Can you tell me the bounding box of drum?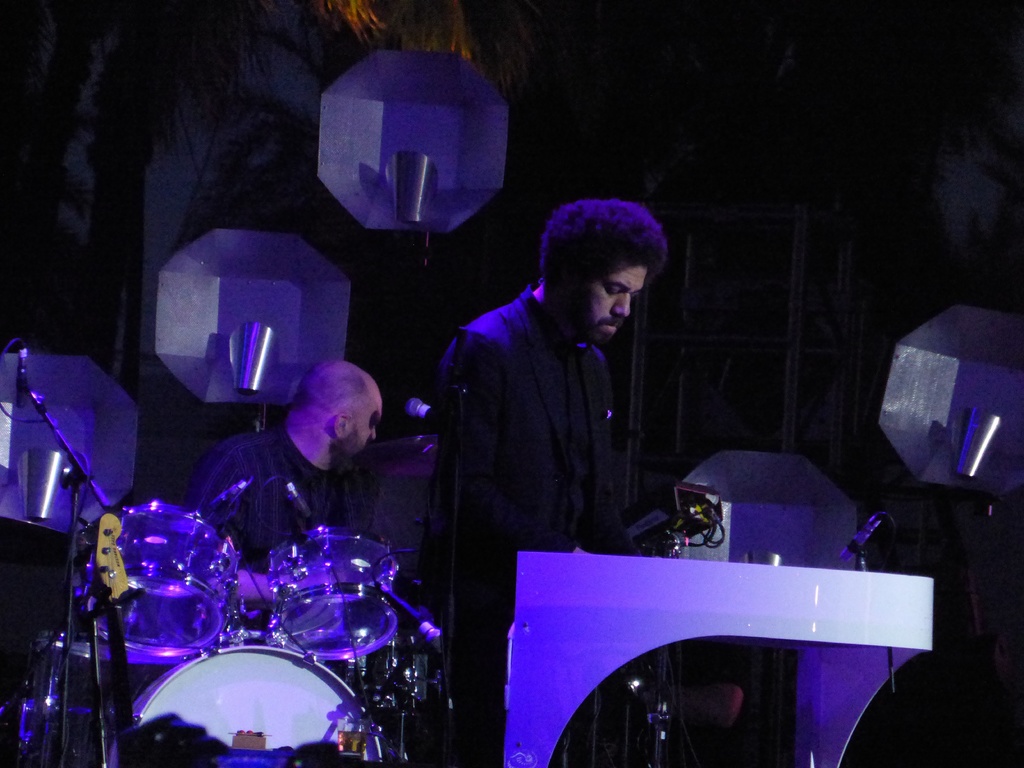
bbox=(104, 645, 383, 767).
